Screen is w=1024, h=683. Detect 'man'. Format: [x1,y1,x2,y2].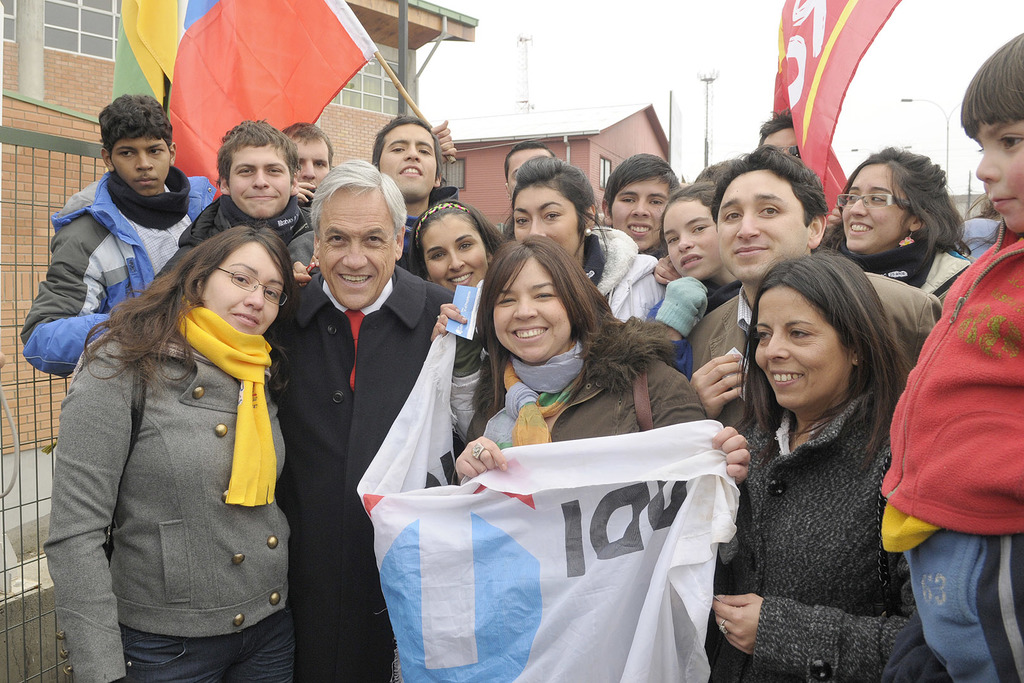
[286,108,332,217].
